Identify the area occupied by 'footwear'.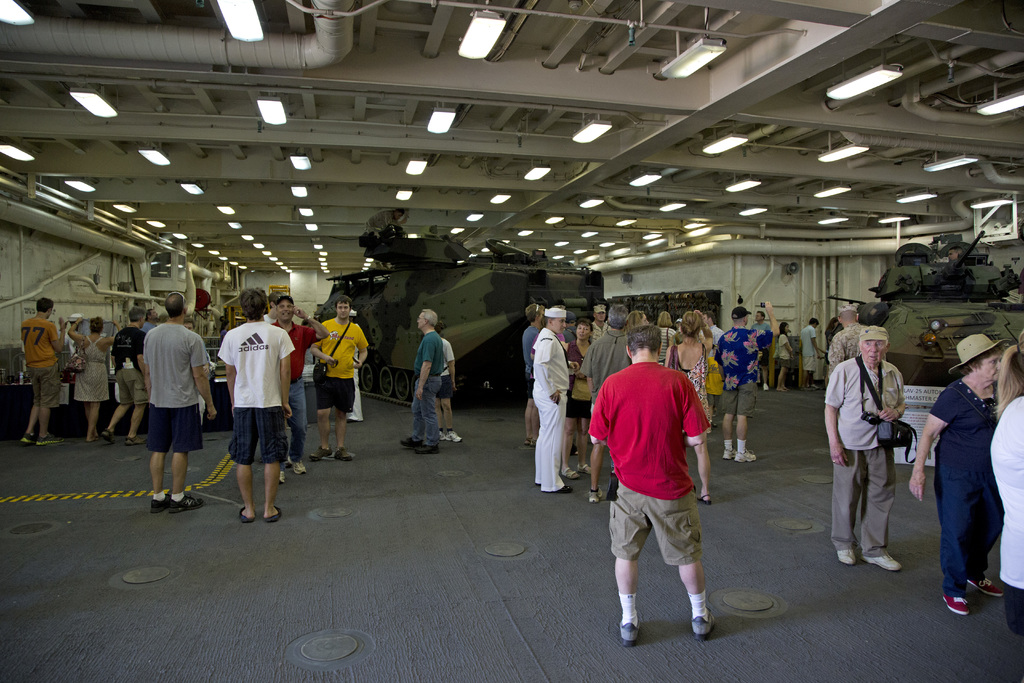
Area: select_region(287, 457, 307, 475).
